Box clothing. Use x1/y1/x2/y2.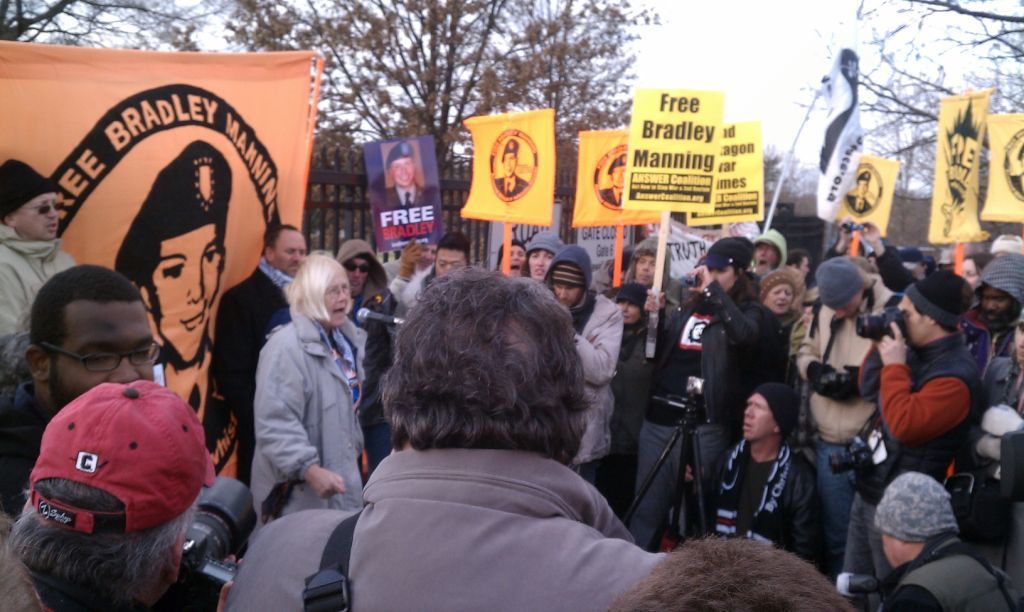
597/186/622/206.
